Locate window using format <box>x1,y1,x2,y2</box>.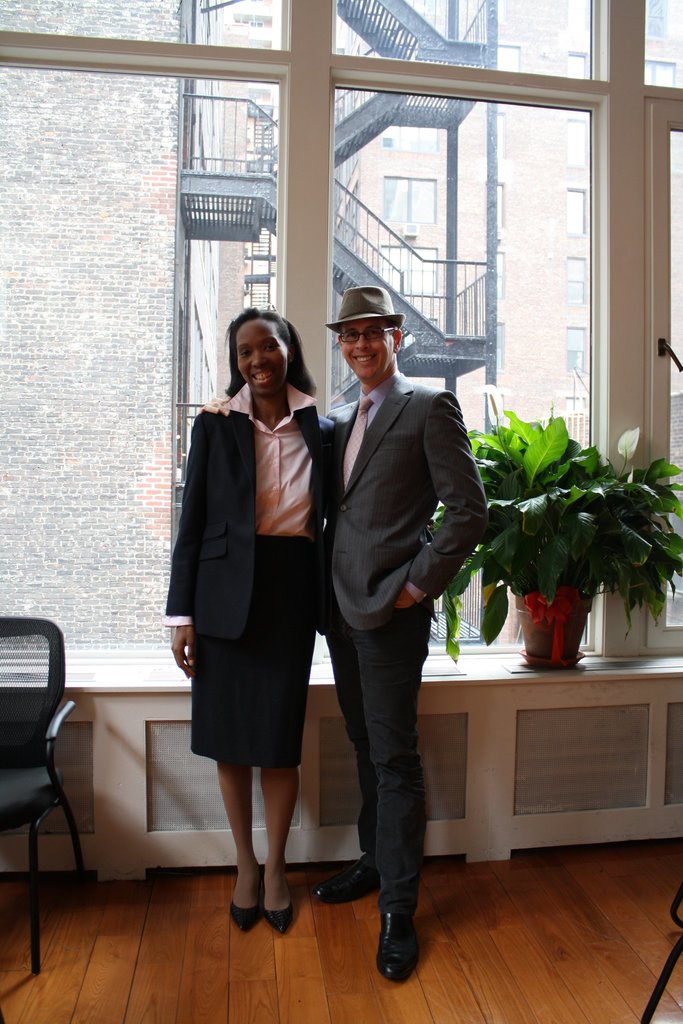
<box>566,121,587,170</box>.
